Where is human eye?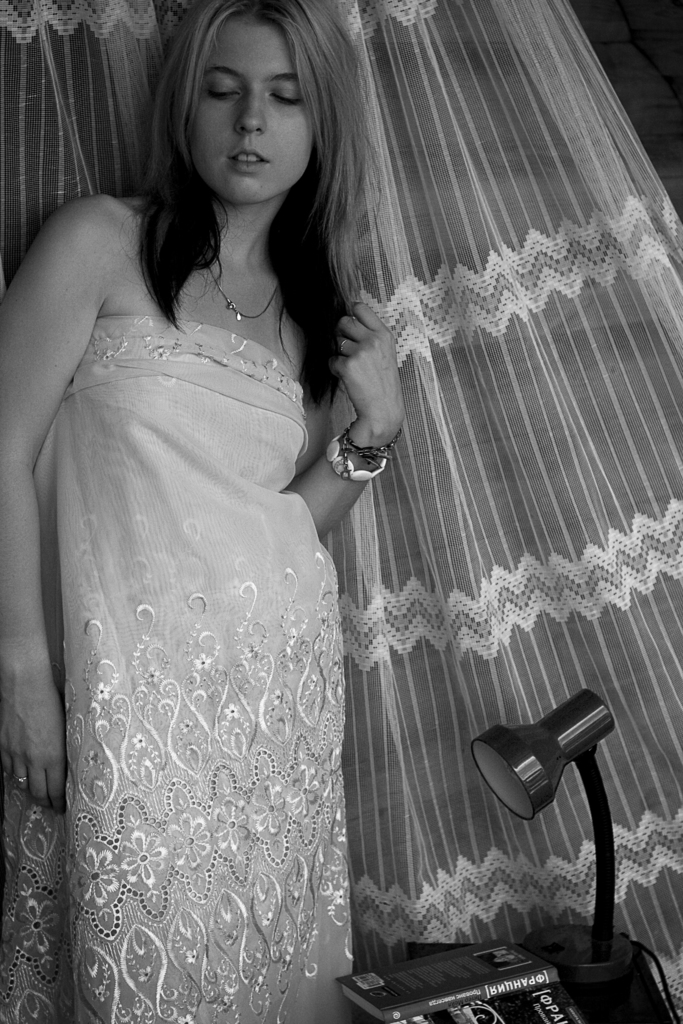
box=[204, 69, 247, 106].
